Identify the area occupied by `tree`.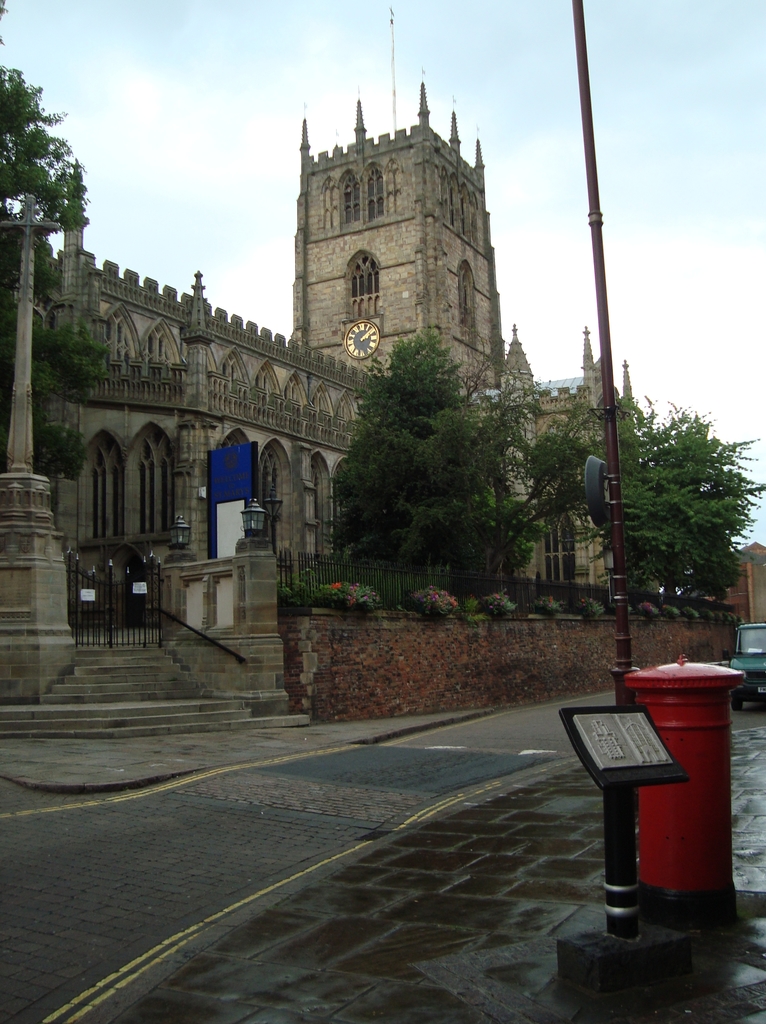
Area: {"left": 0, "top": 28, "right": 90, "bottom": 263}.
